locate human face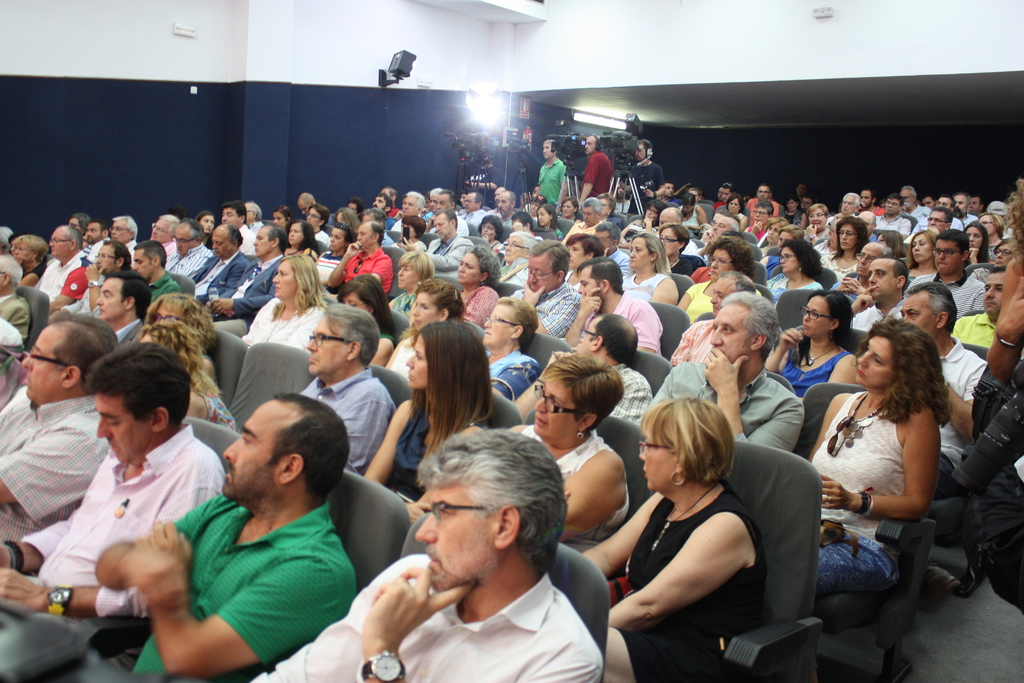
pyautogui.locateOnScreen(768, 223, 783, 245)
